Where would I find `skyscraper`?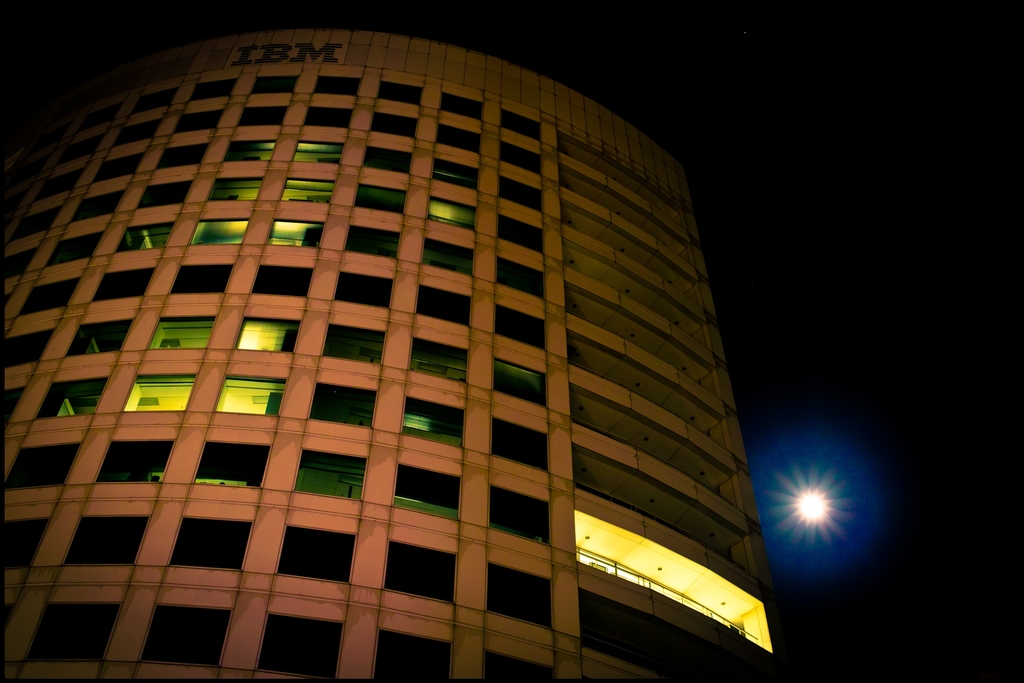
At (0,19,827,682).
